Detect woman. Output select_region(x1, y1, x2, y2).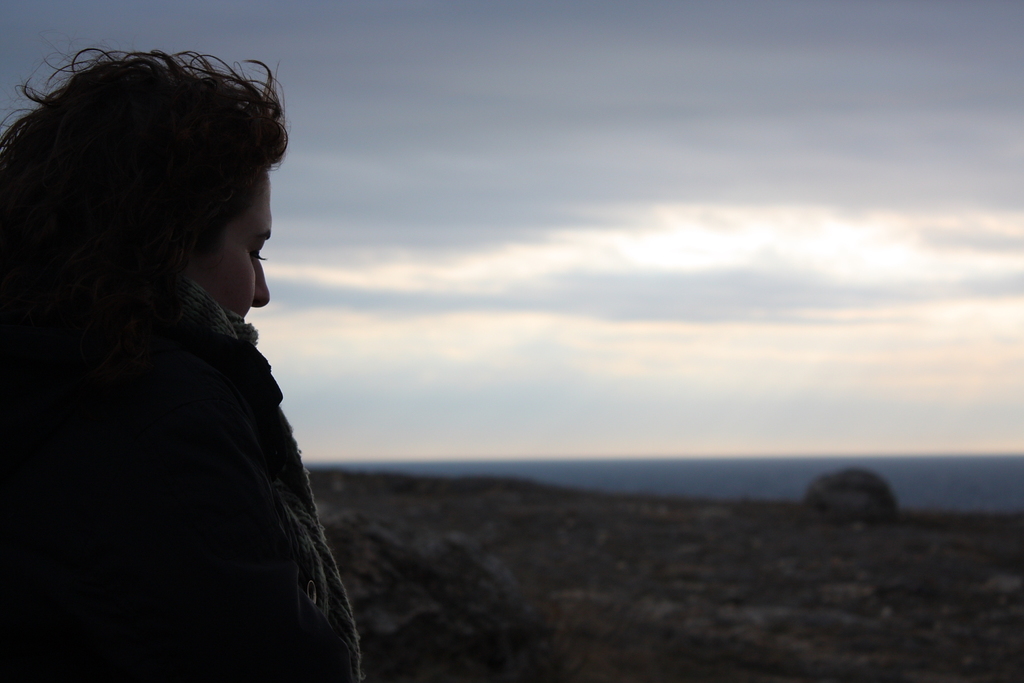
select_region(31, 69, 387, 682).
